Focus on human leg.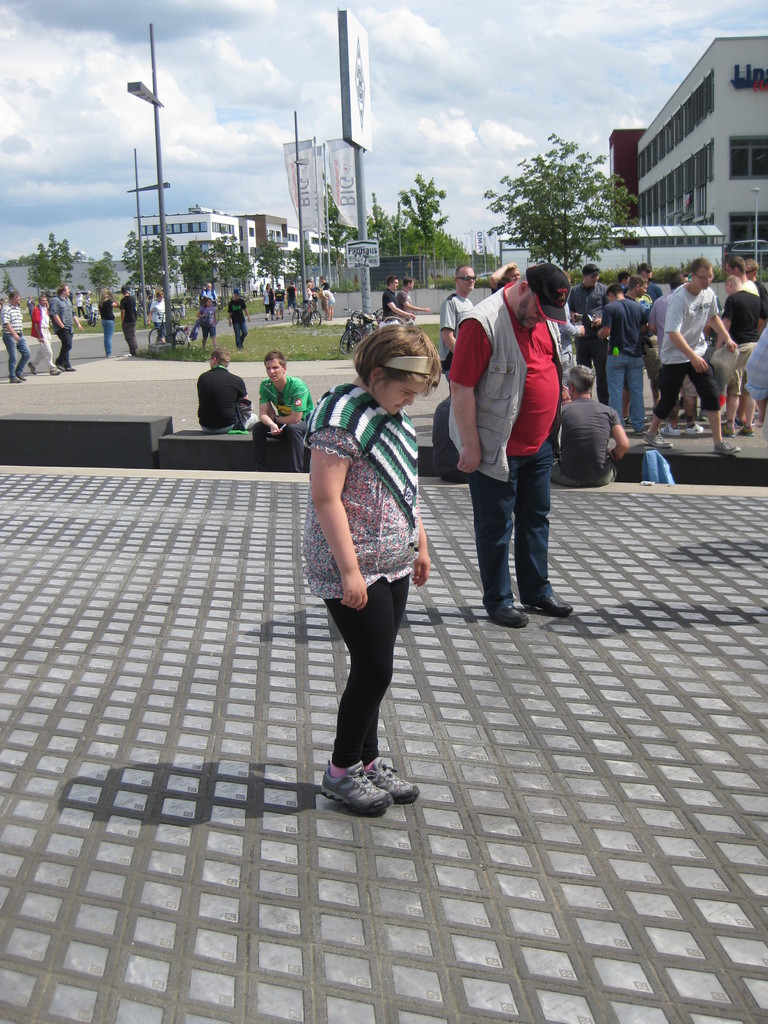
Focused at l=29, t=354, r=46, b=375.
